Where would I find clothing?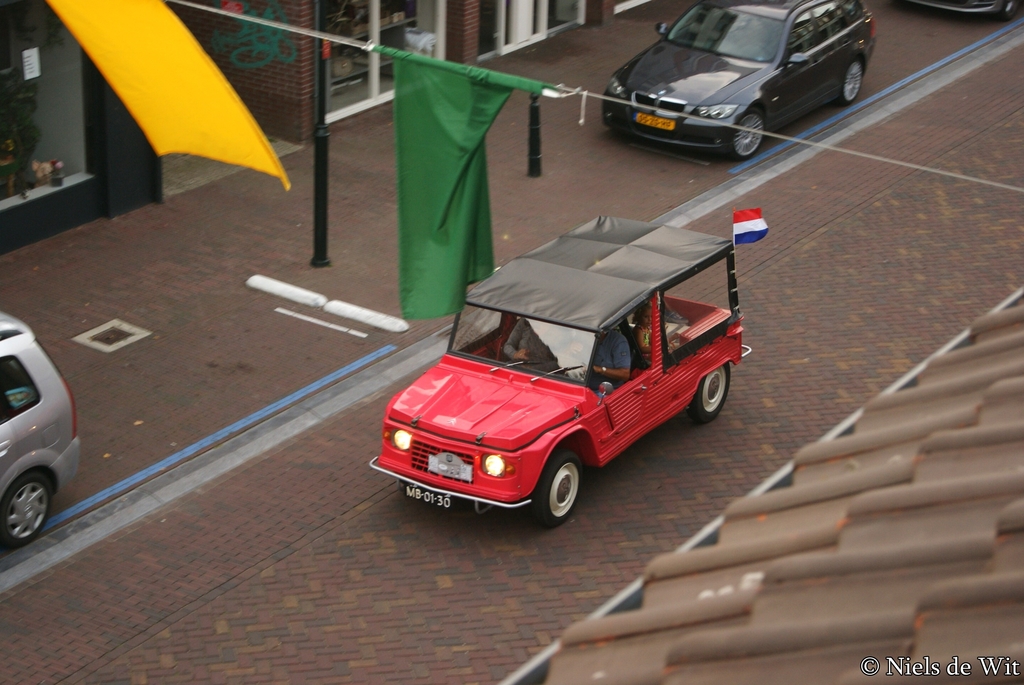
At <bbox>633, 324, 655, 363</bbox>.
